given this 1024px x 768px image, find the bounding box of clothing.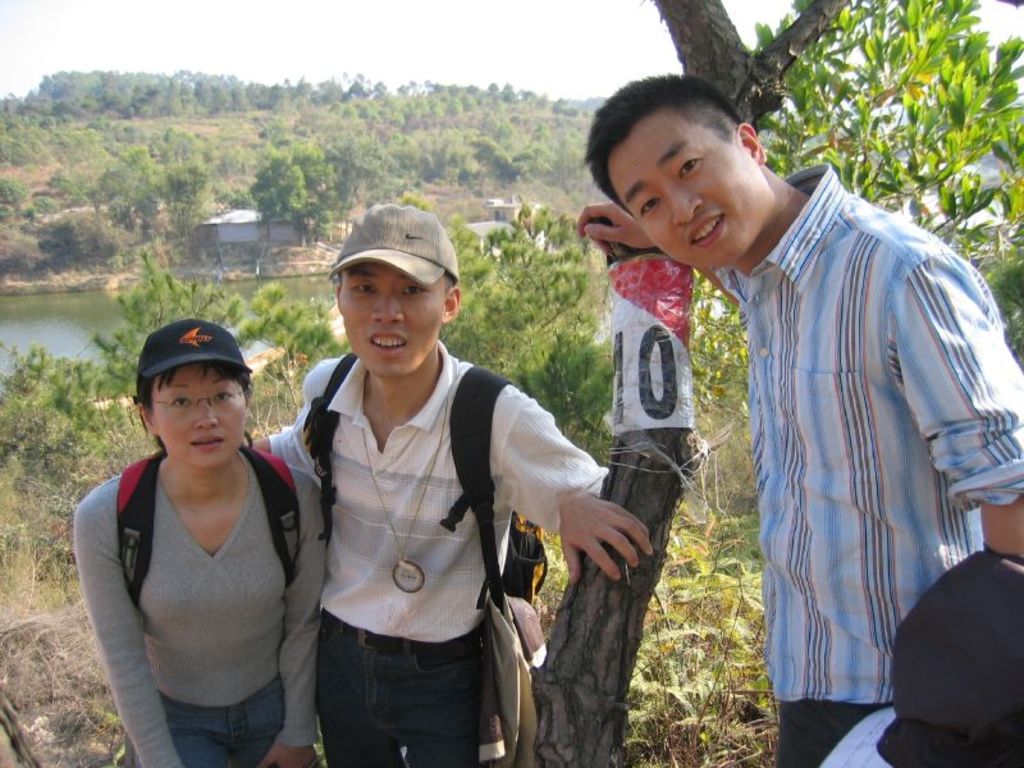
locate(65, 442, 329, 767).
